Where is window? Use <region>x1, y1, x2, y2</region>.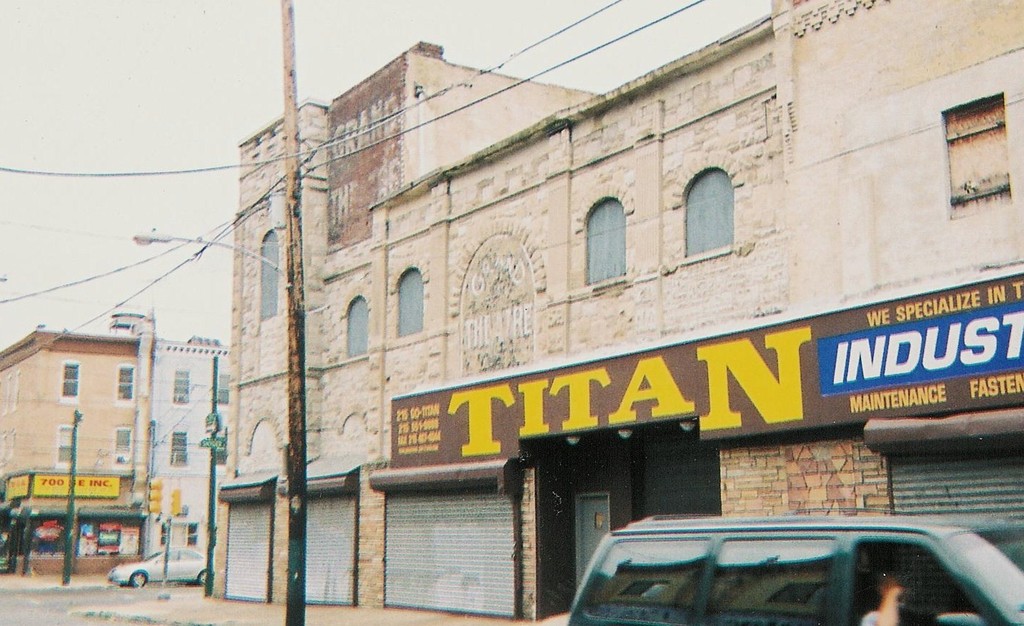
<region>56, 417, 83, 467</region>.
